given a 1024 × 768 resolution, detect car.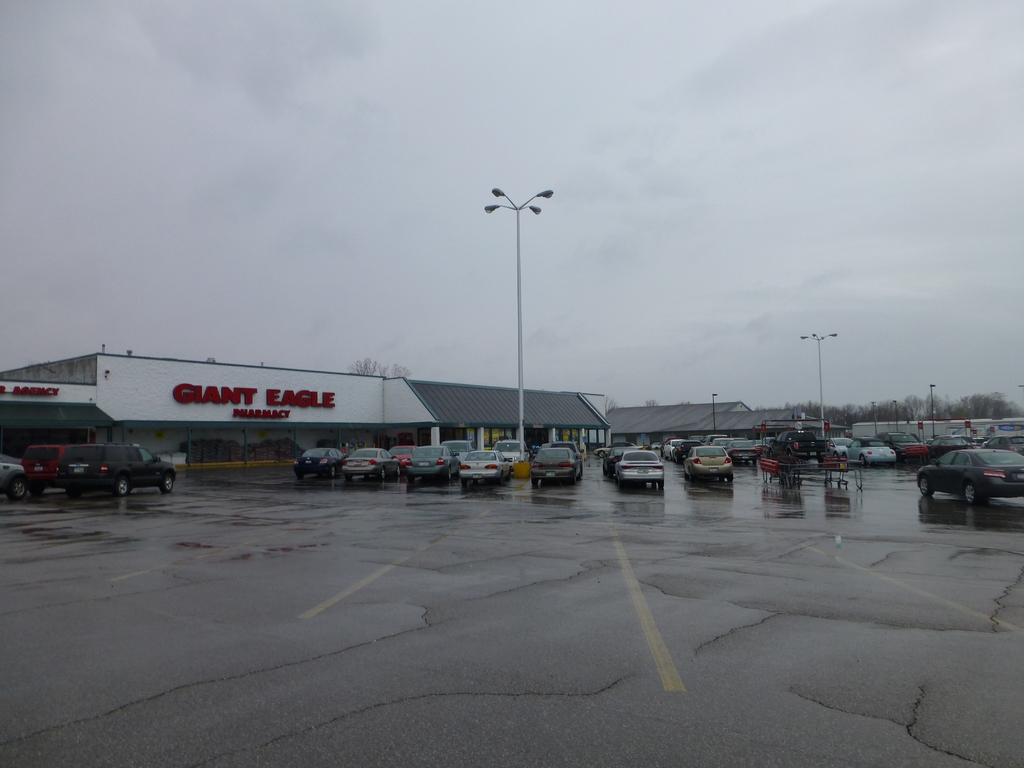
{"x1": 0, "y1": 456, "x2": 24, "y2": 498}.
